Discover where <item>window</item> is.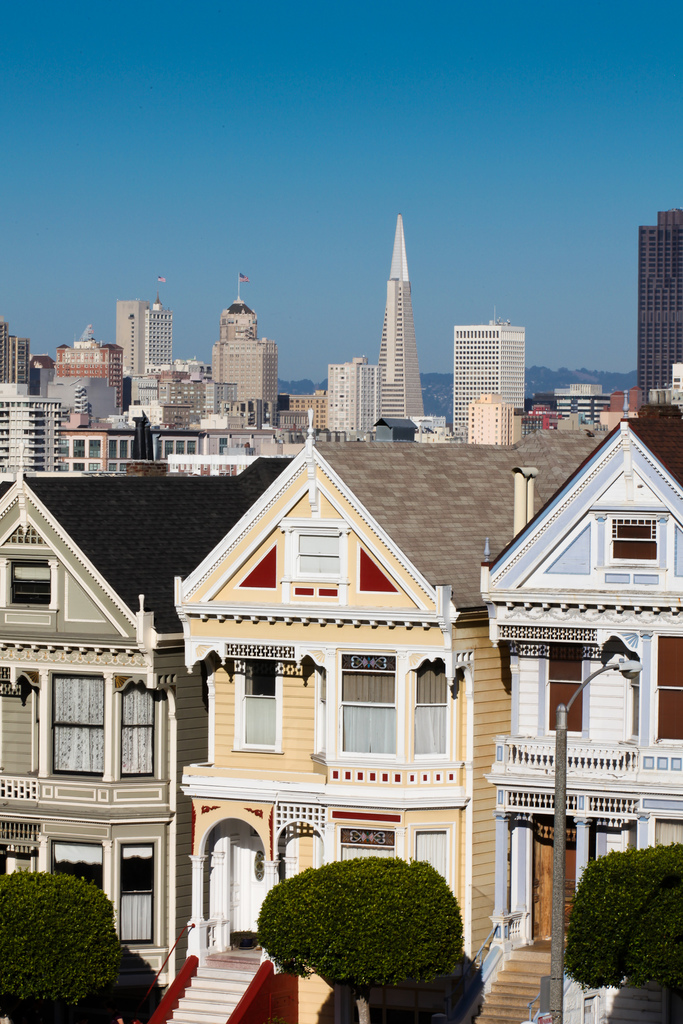
Discovered at 6,557,53,610.
